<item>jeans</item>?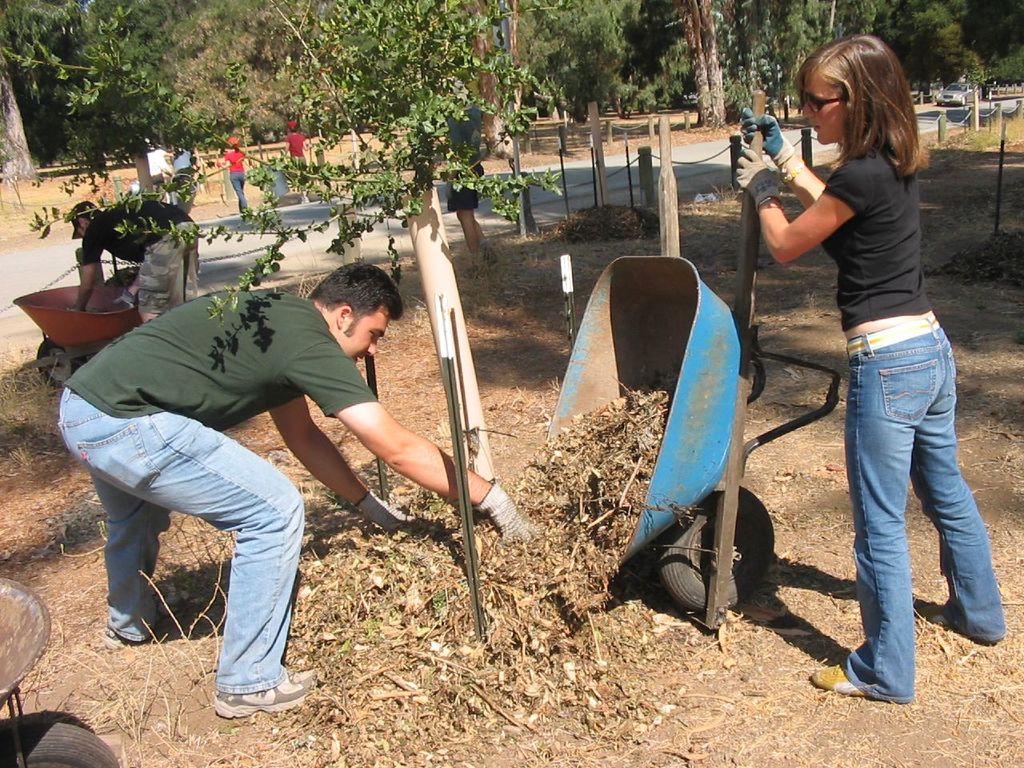
842,298,1002,712
